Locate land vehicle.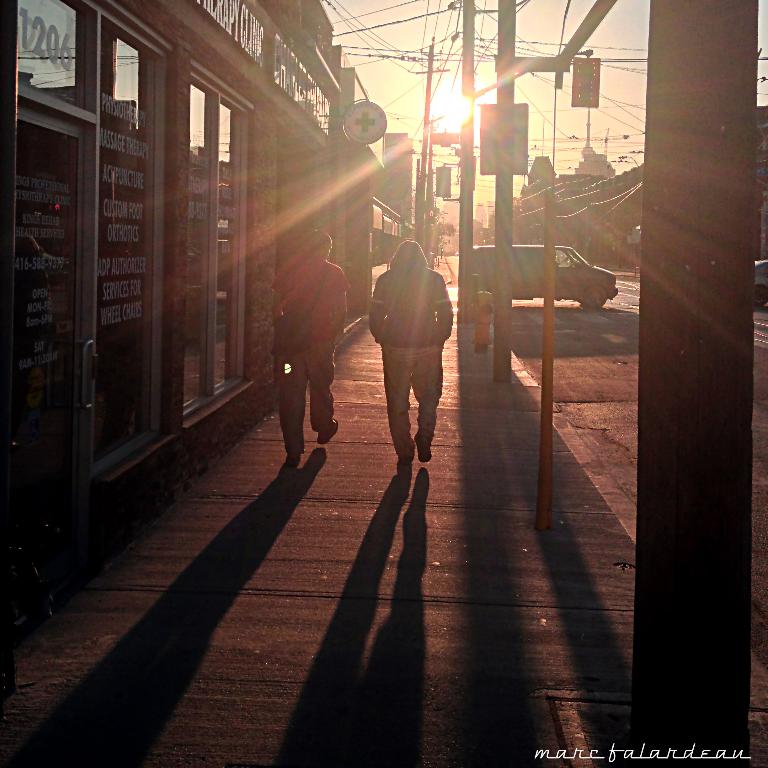
Bounding box: <box>470,239,619,309</box>.
